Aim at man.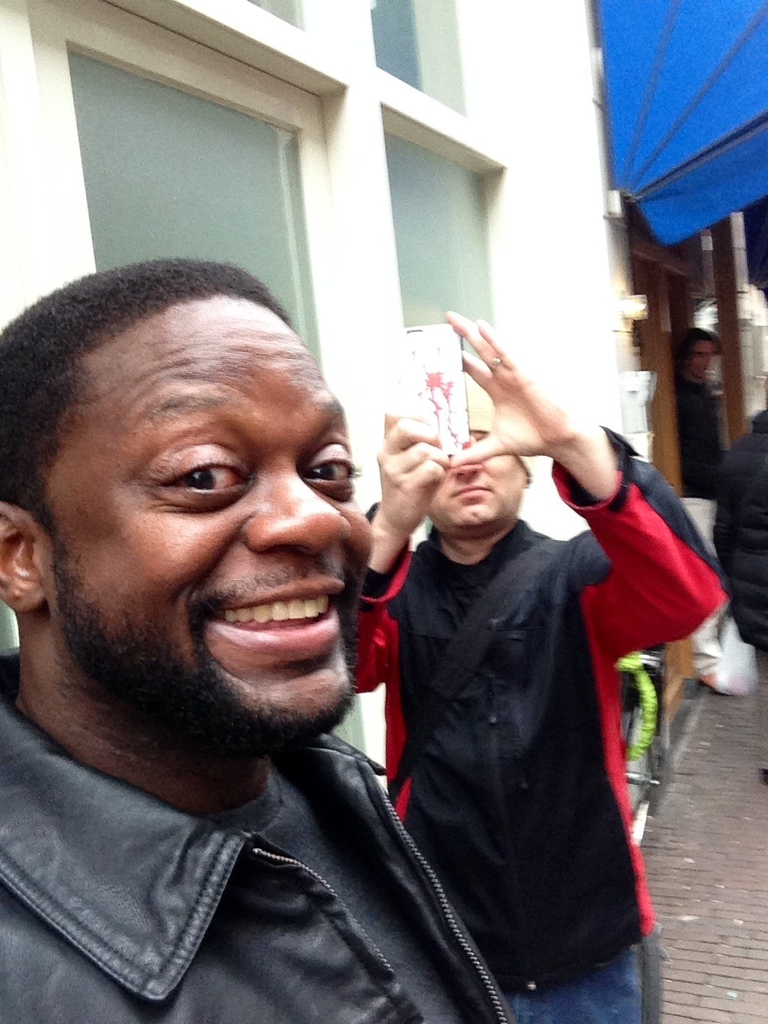
Aimed at crop(0, 257, 520, 1023).
